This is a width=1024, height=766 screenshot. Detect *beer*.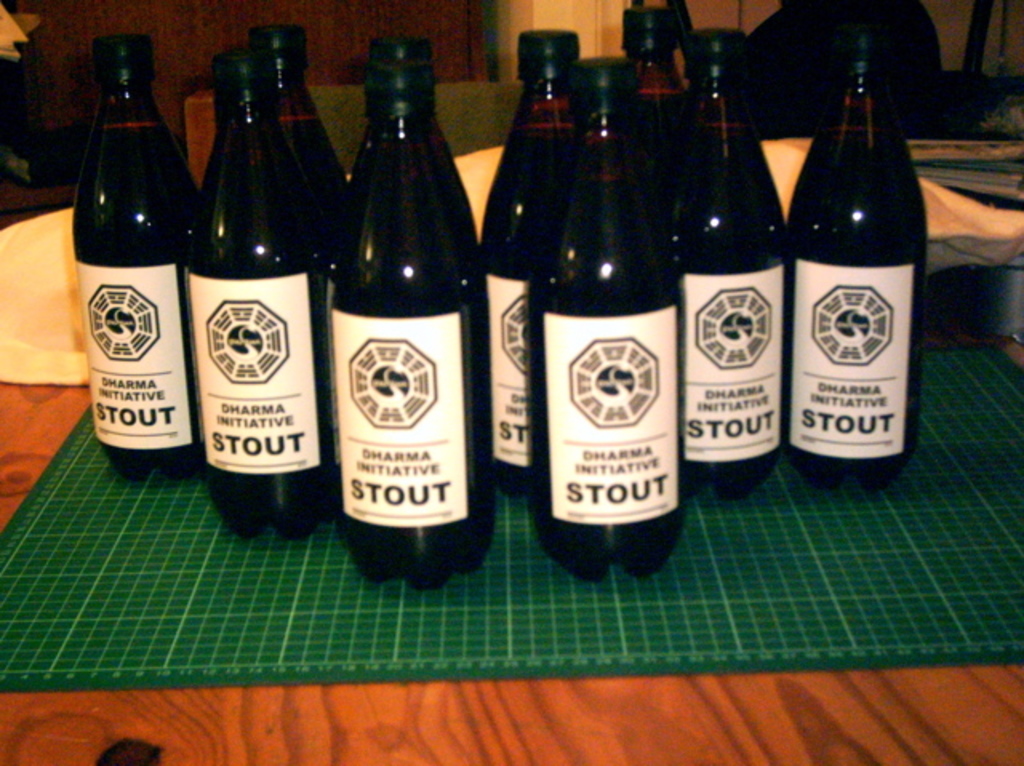
{"left": 656, "top": 32, "right": 795, "bottom": 518}.
